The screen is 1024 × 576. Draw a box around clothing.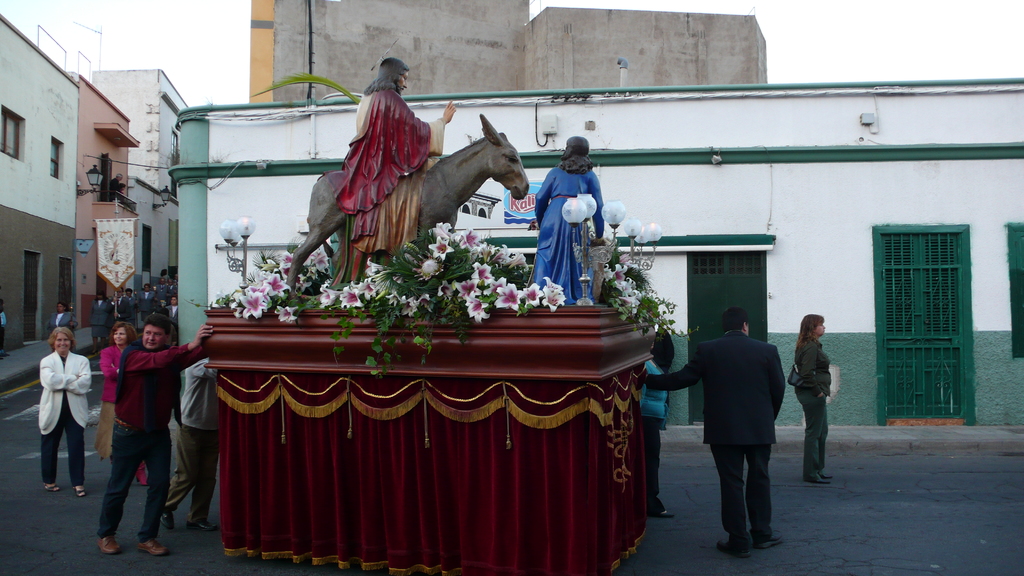
636:355:670:504.
